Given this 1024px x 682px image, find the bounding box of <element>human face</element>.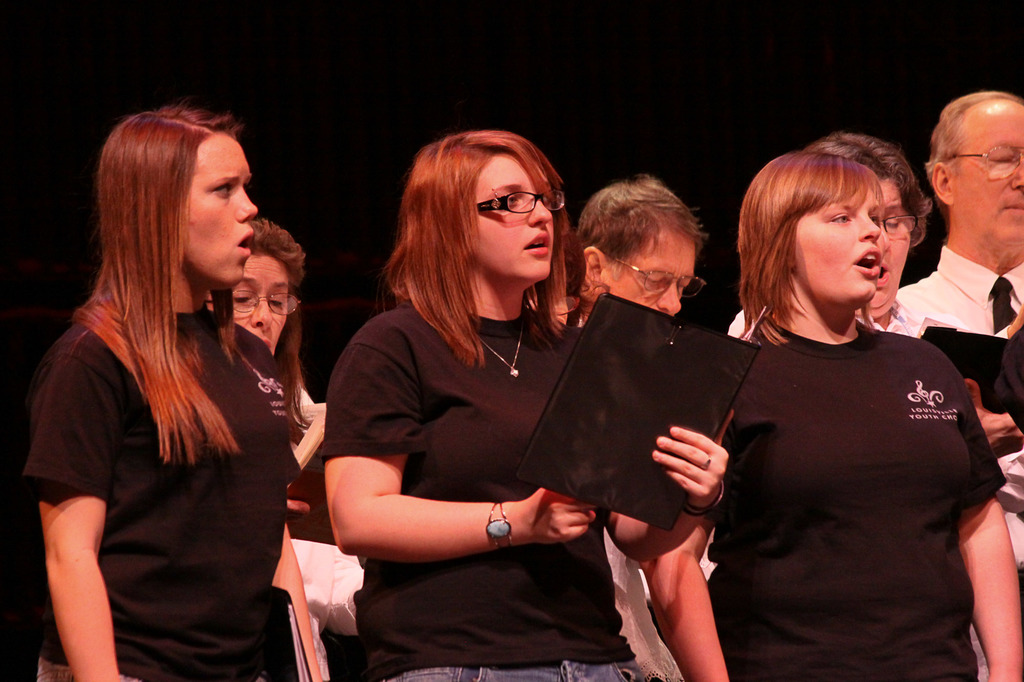
226:248:291:351.
